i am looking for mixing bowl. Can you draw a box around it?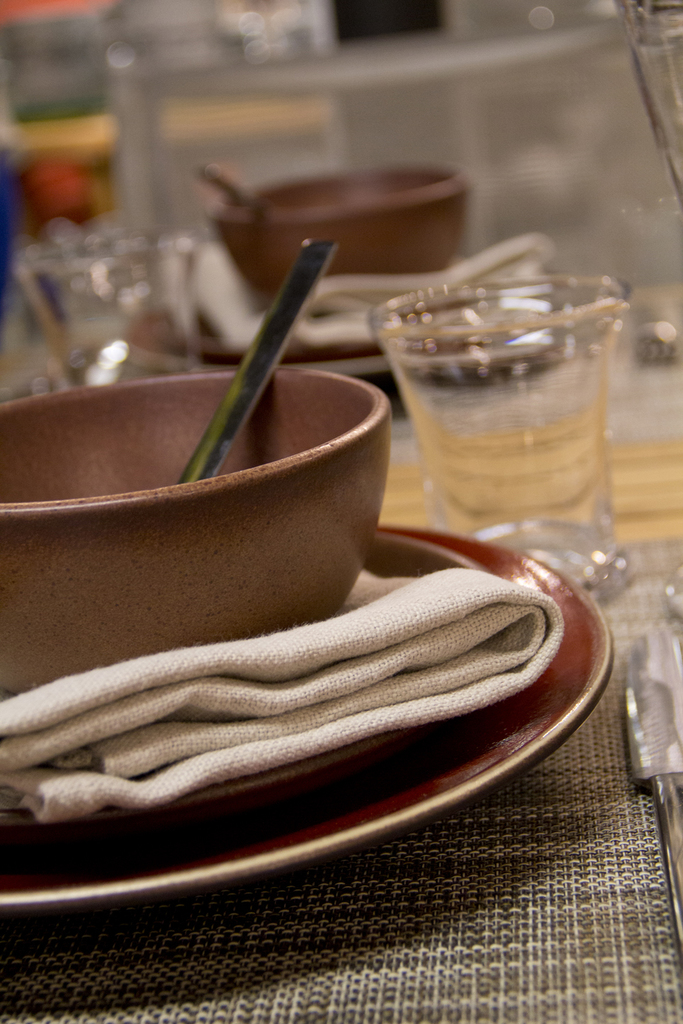
Sure, the bounding box is [left=8, top=352, right=410, bottom=659].
